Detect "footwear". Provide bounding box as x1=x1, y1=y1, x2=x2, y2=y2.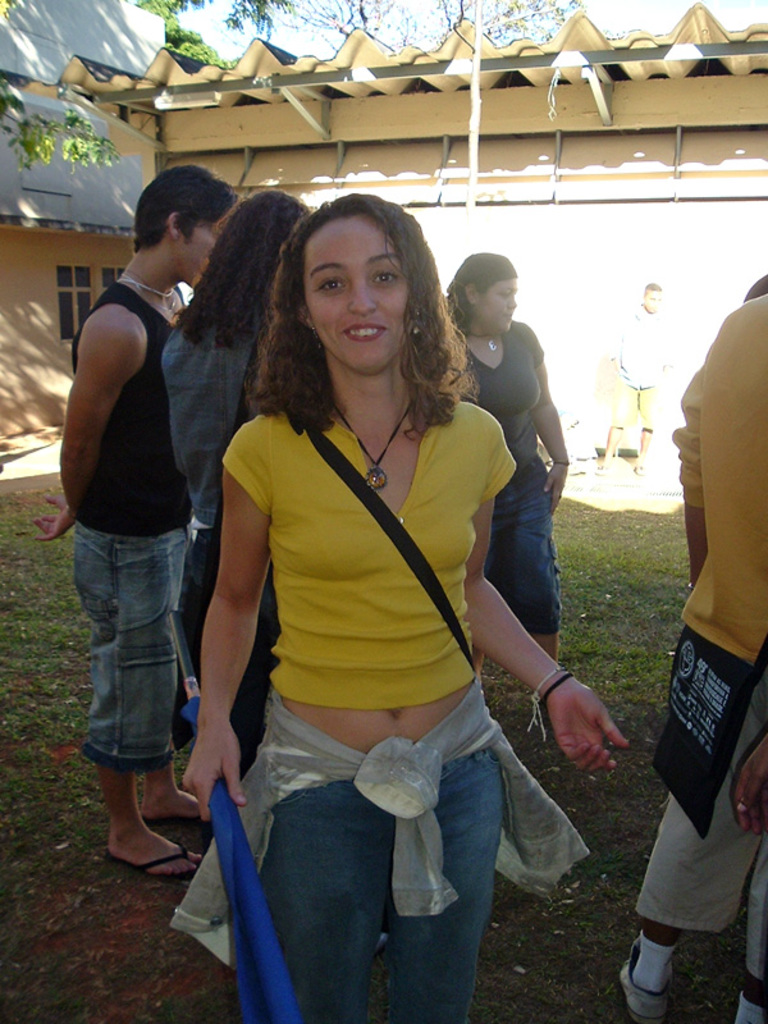
x1=614, y1=927, x2=667, y2=1023.
